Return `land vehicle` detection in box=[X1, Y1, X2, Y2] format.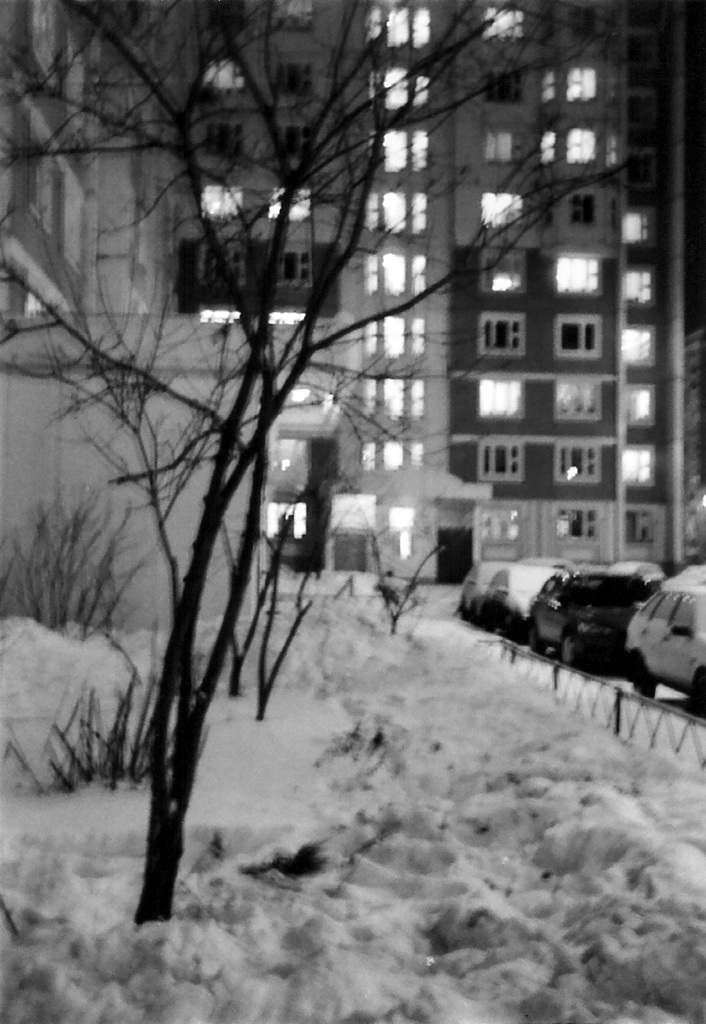
box=[628, 580, 705, 712].
